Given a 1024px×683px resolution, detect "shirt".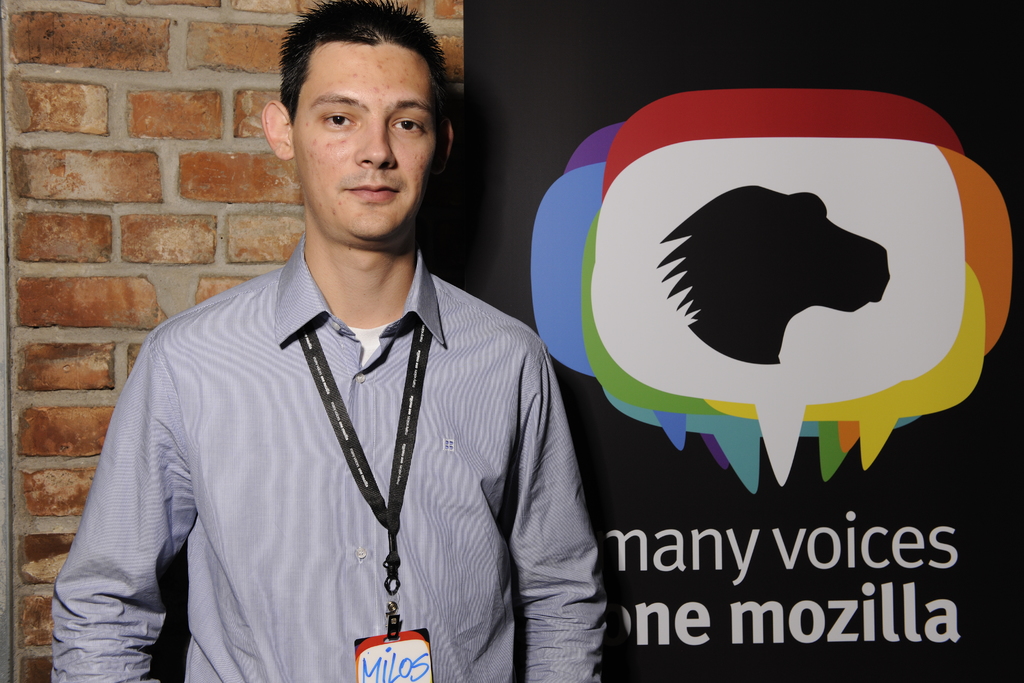
x1=52 y1=229 x2=615 y2=682.
